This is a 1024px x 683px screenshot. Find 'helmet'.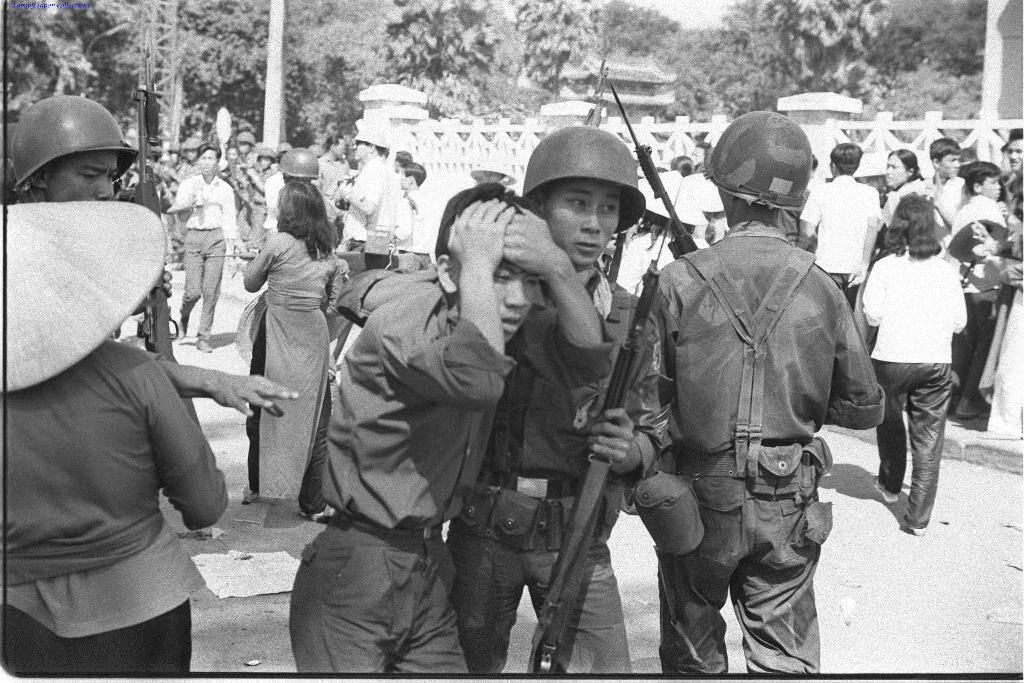
Bounding box: (703, 107, 813, 212).
